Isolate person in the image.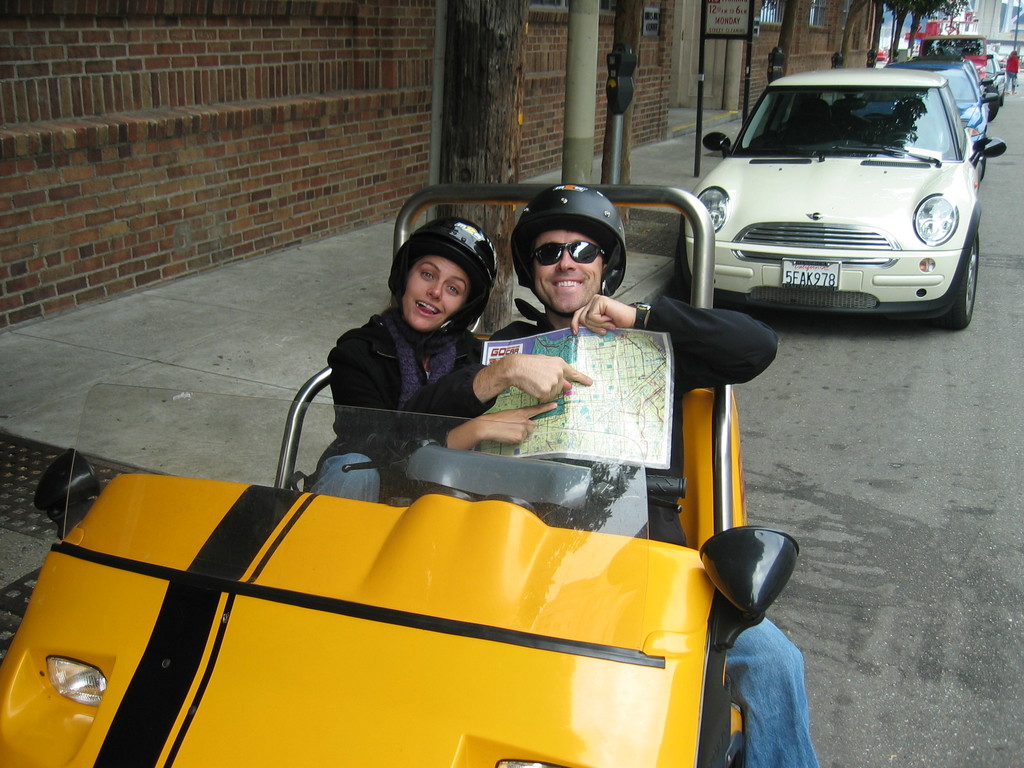
Isolated region: 308,216,561,506.
